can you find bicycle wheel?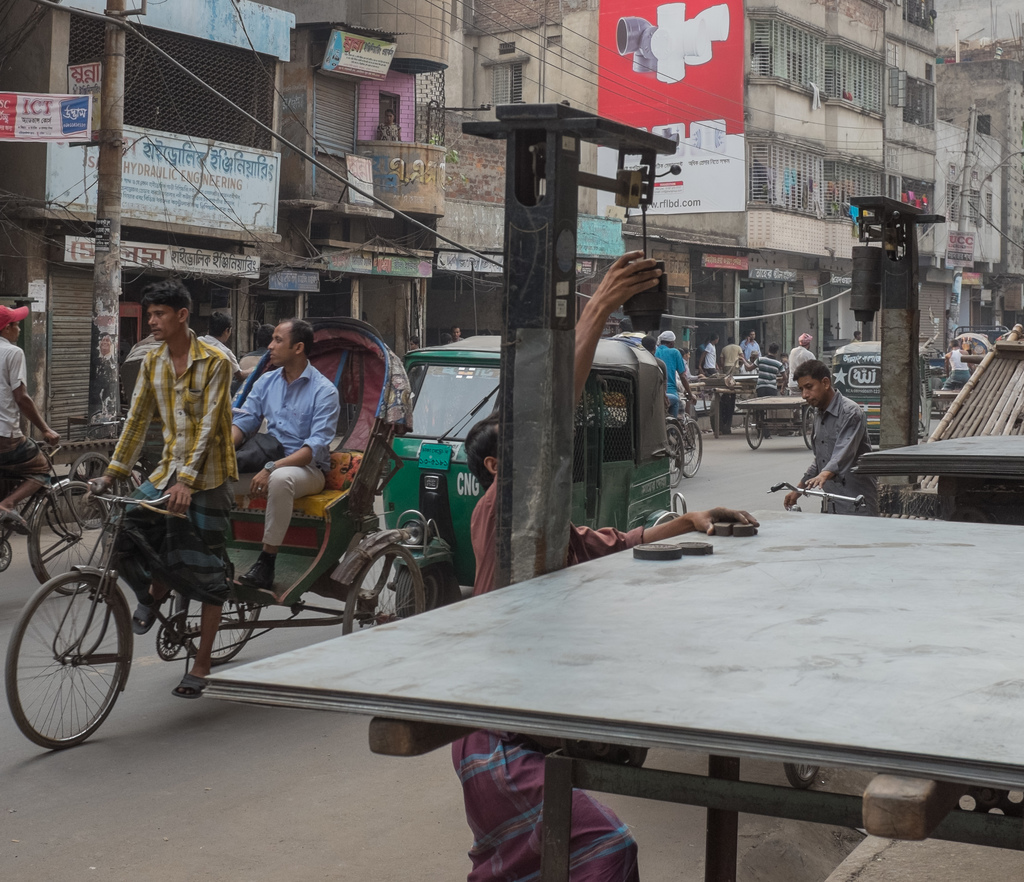
Yes, bounding box: [340, 542, 424, 633].
